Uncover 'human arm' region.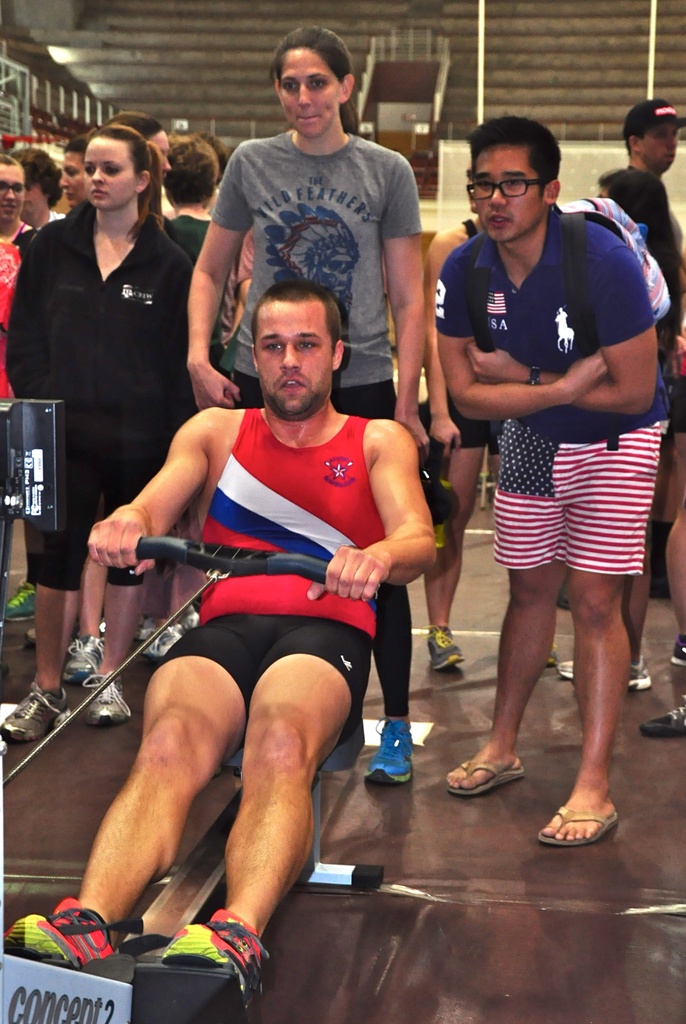
Uncovered: Rect(3, 230, 56, 399).
